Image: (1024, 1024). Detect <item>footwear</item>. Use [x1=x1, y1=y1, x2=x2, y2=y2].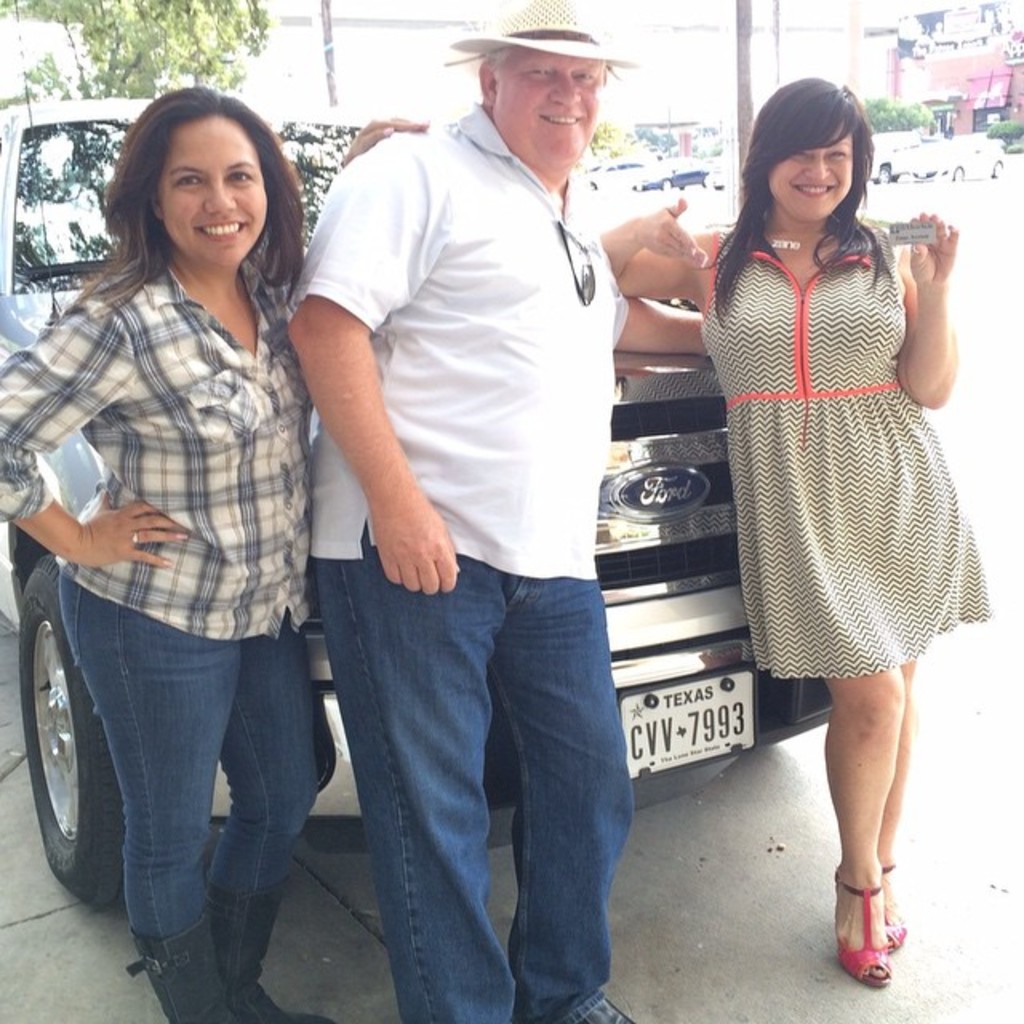
[x1=542, y1=994, x2=635, y2=1022].
